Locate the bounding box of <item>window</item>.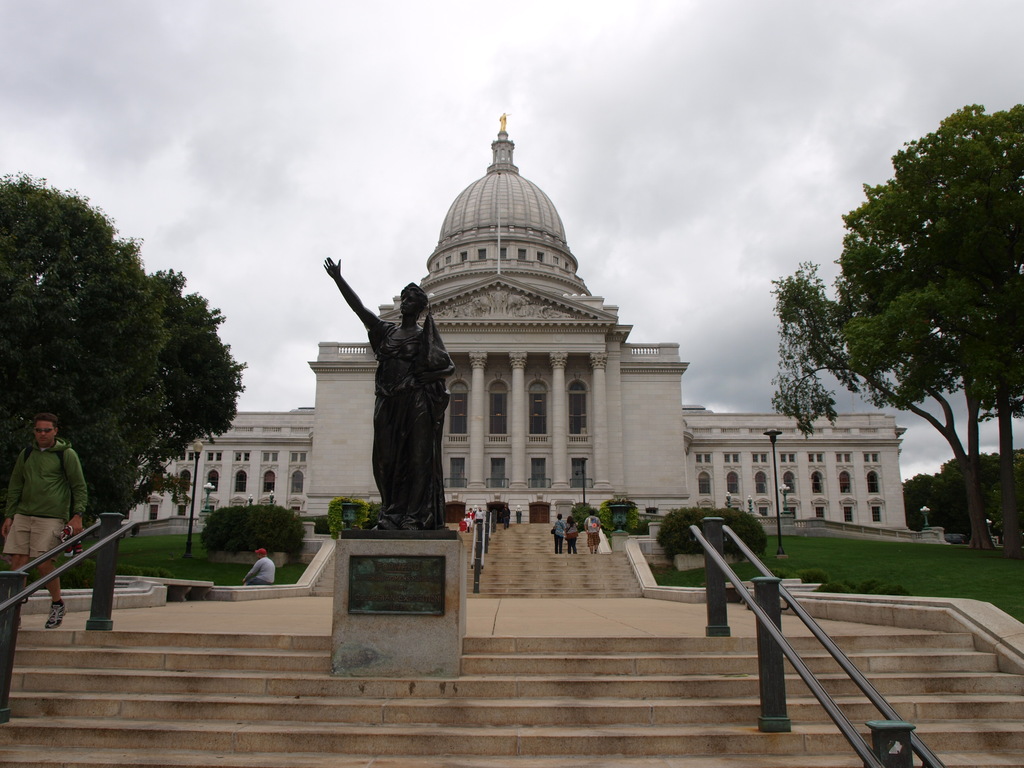
Bounding box: bbox(260, 454, 279, 465).
